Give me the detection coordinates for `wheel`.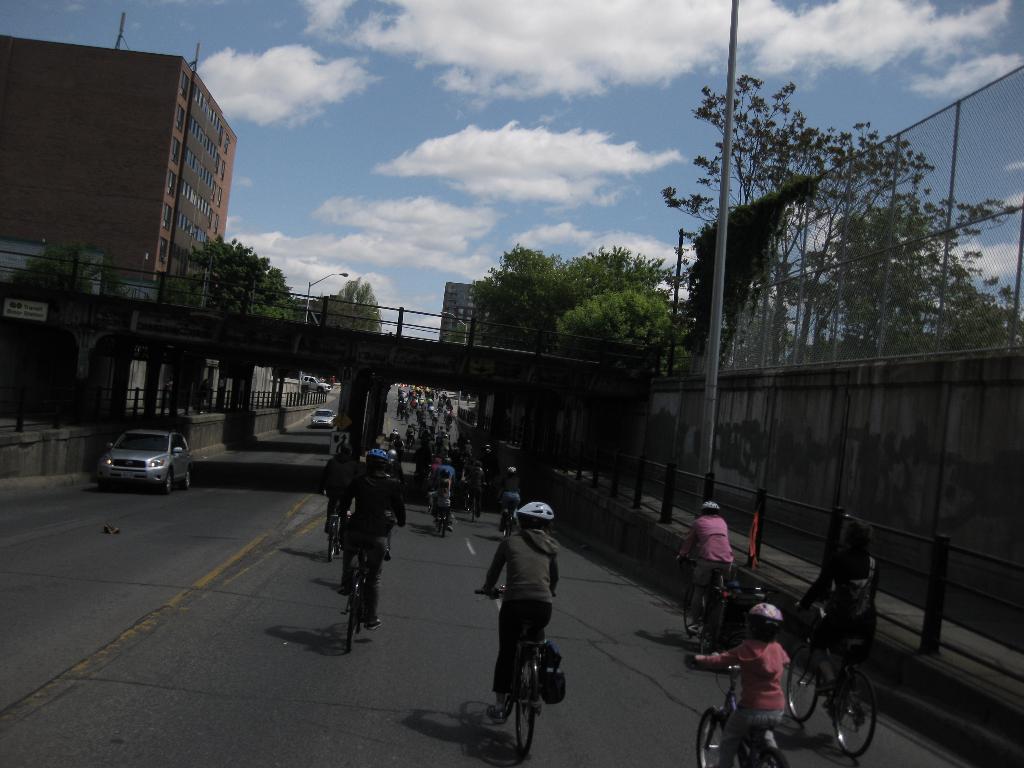
select_region(789, 639, 821, 722).
